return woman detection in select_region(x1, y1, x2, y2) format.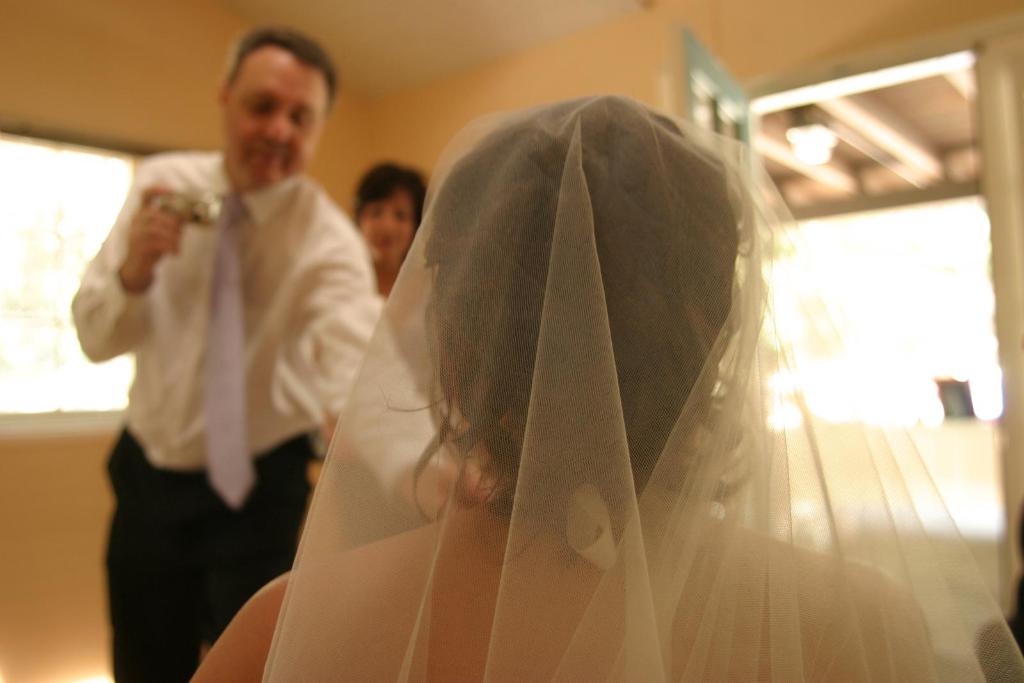
select_region(246, 70, 859, 682).
